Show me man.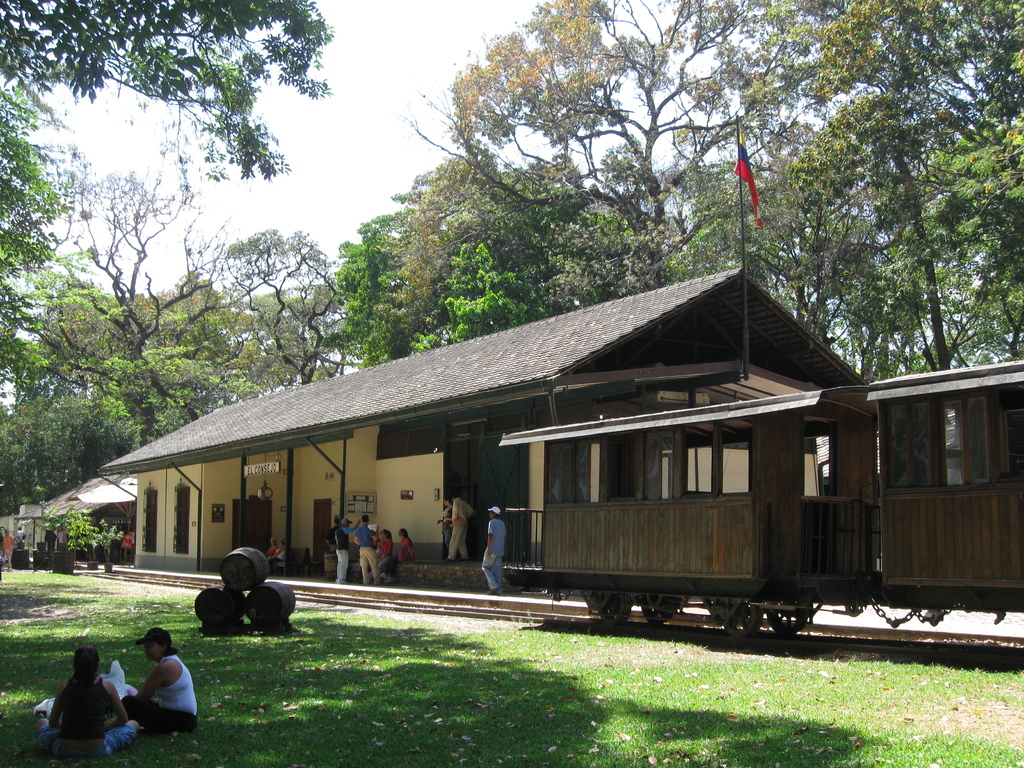
man is here: (340,516,351,584).
